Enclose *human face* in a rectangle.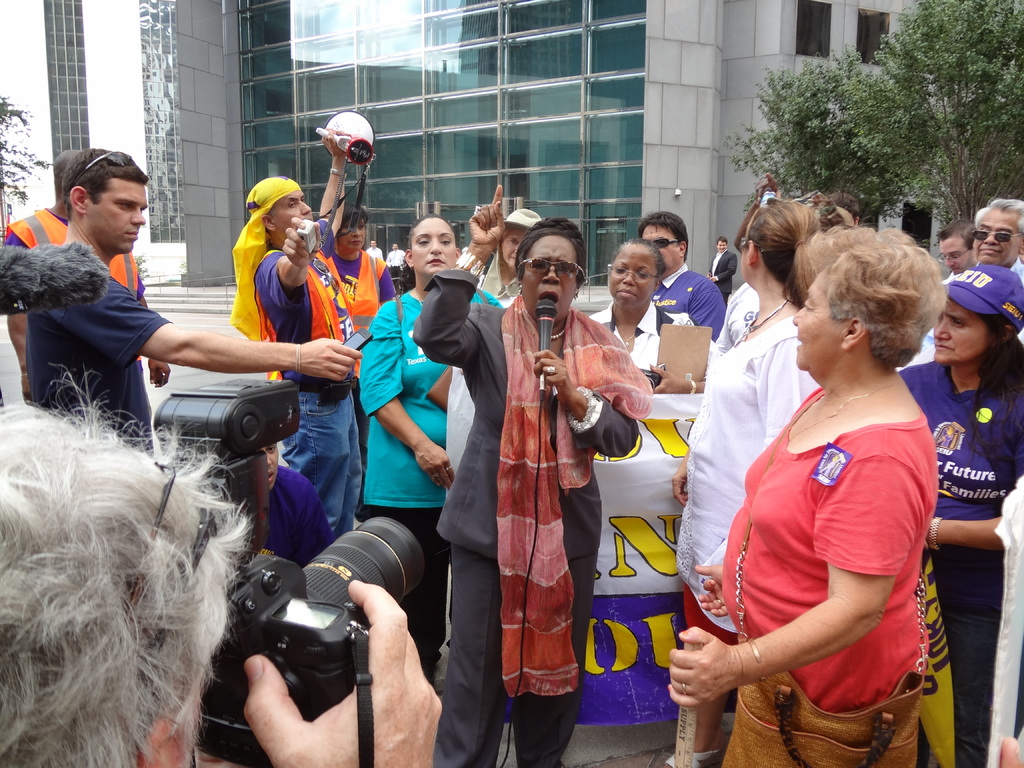
box(791, 270, 851, 373).
